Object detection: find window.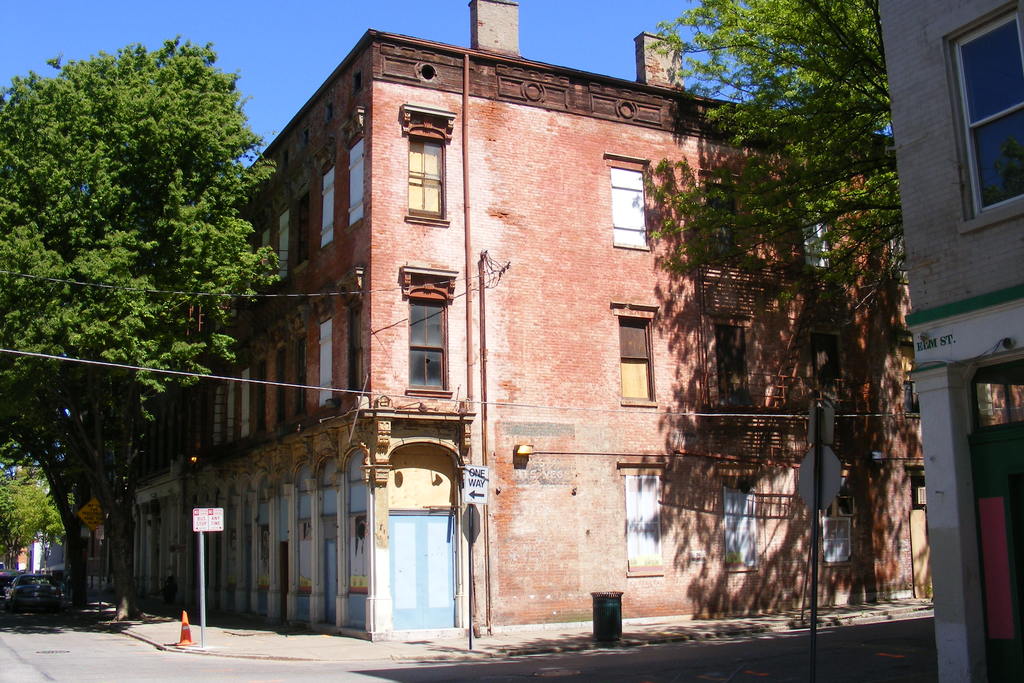
box=[344, 303, 365, 392].
